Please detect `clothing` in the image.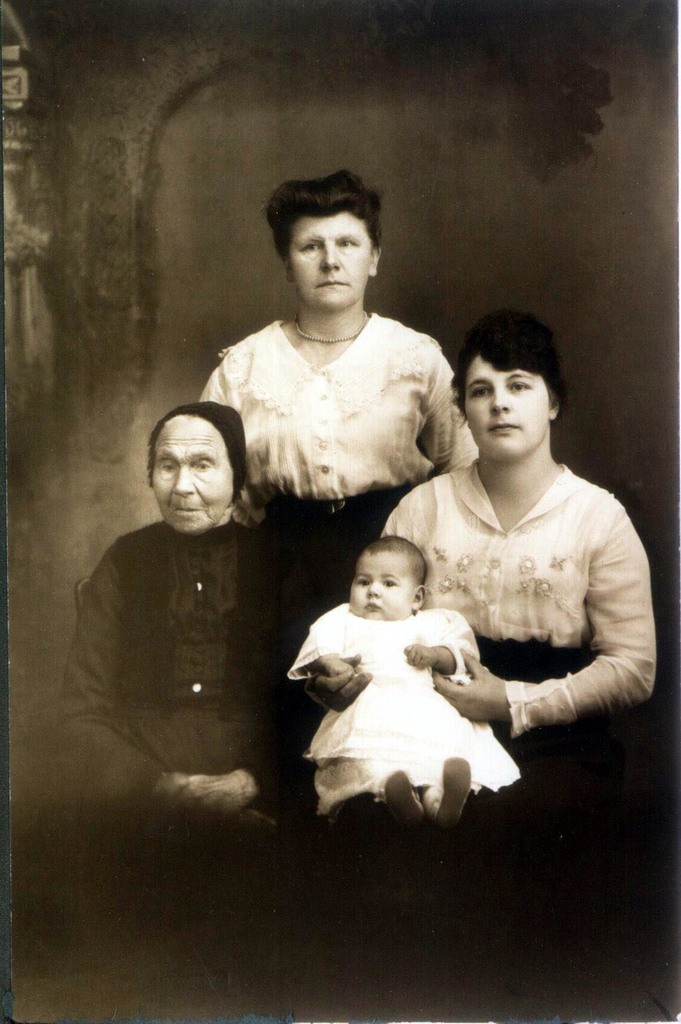
60,515,322,856.
